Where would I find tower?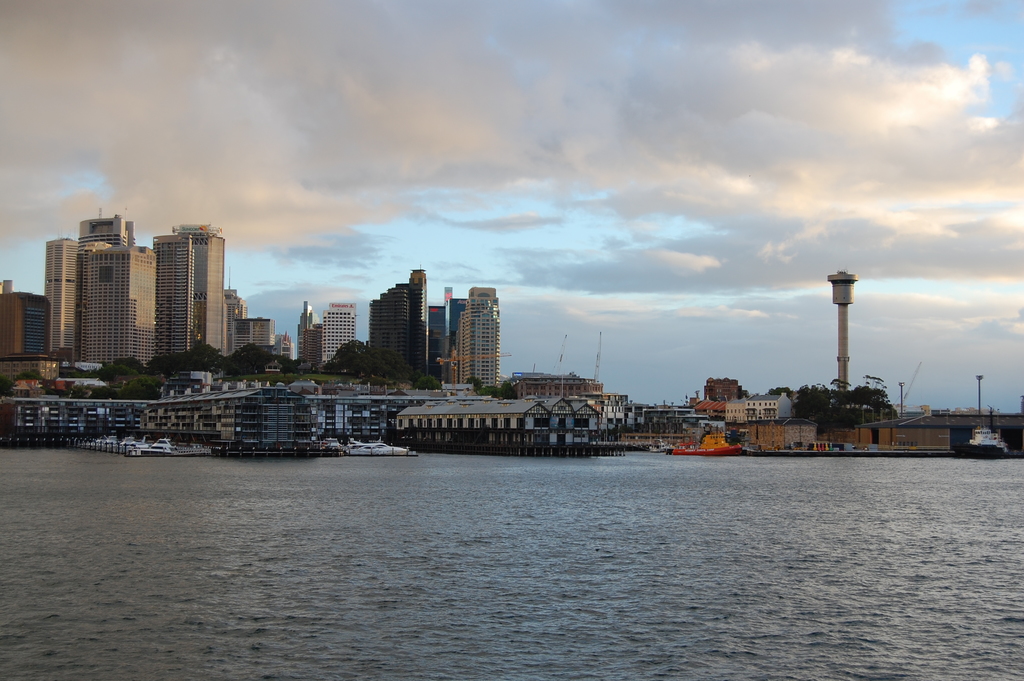
At 376:285:420:364.
